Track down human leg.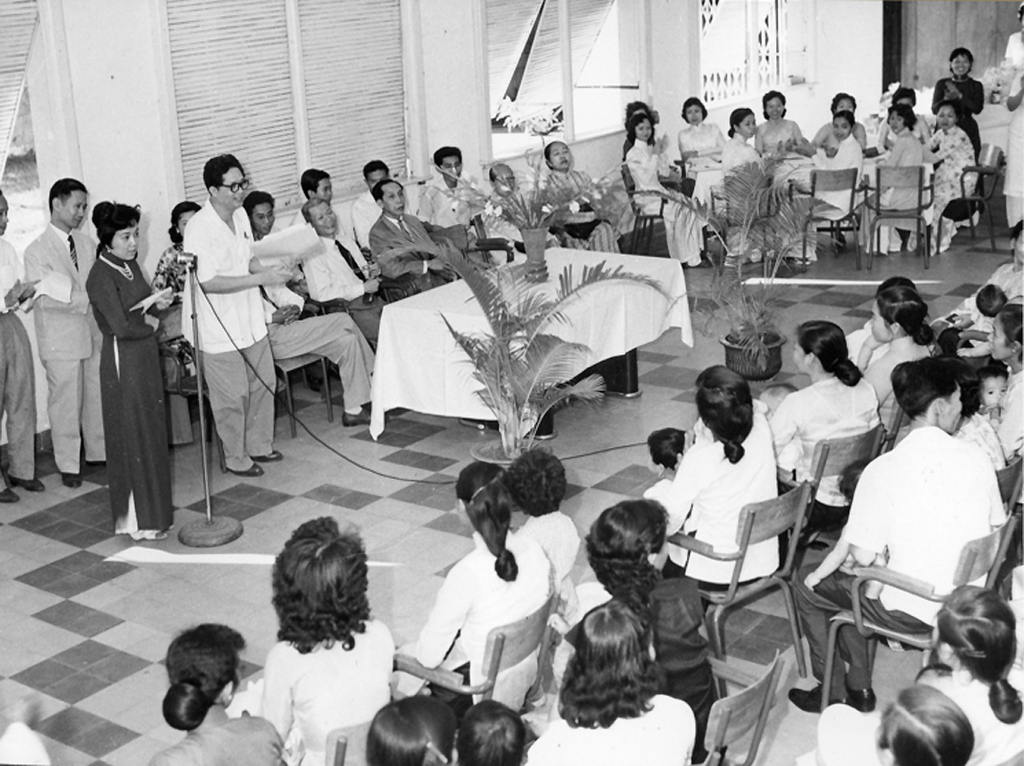
Tracked to <box>119,343,177,531</box>.
